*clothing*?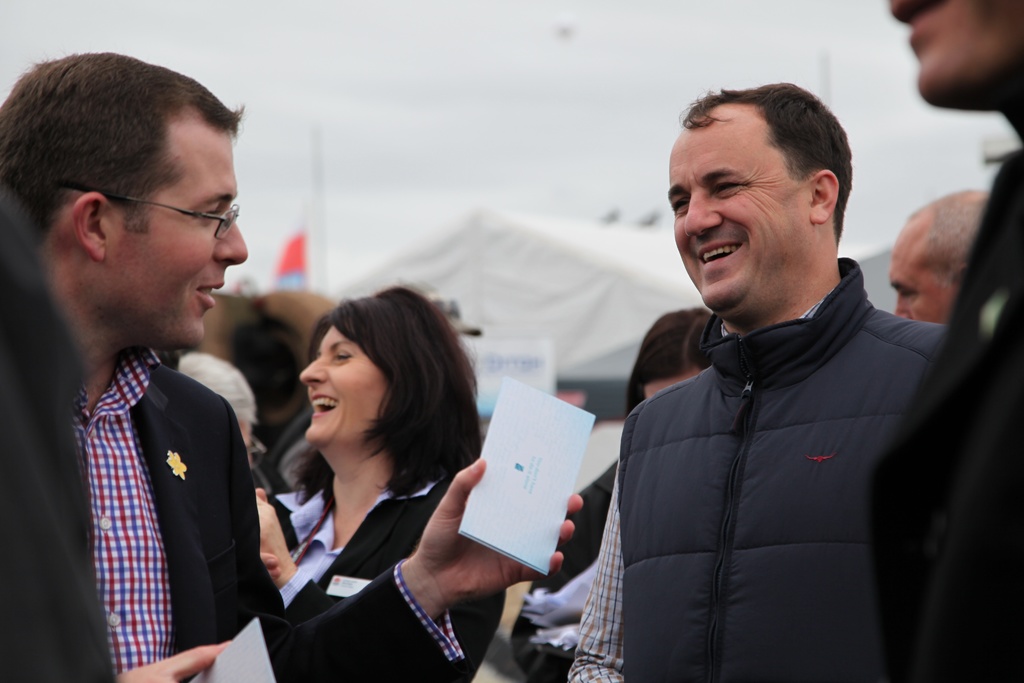
[left=504, top=457, right=618, bottom=682]
